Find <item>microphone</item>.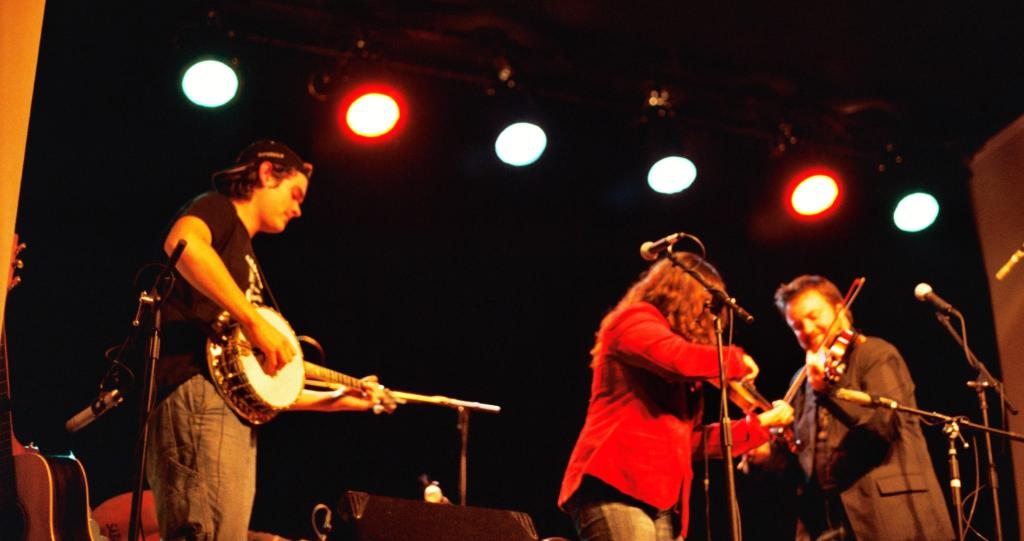
x1=641 y1=227 x2=686 y2=262.
